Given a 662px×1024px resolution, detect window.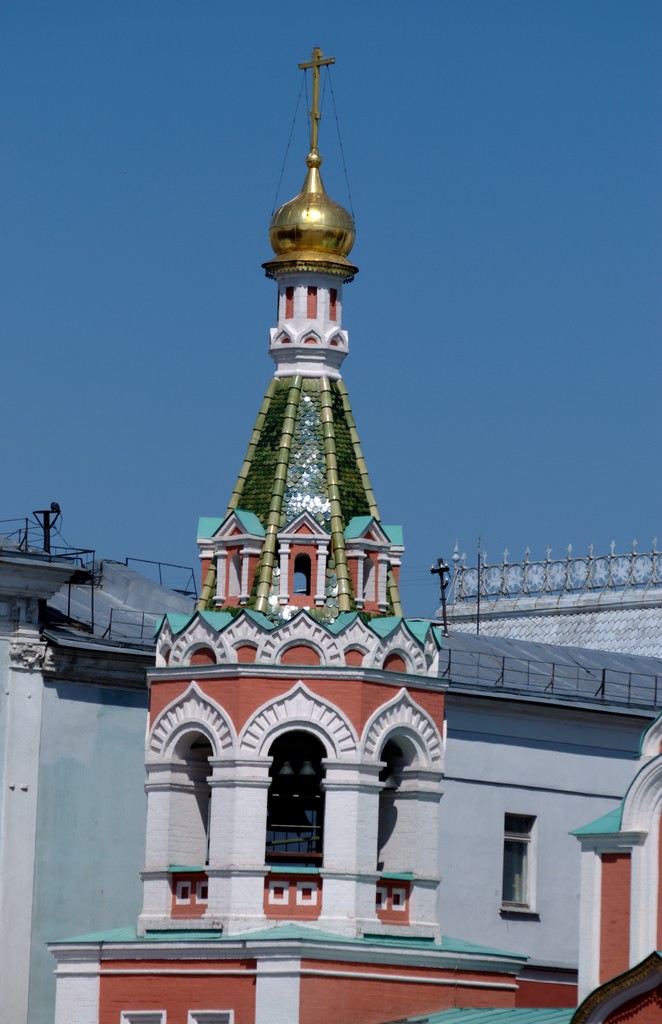
select_region(261, 700, 339, 915).
